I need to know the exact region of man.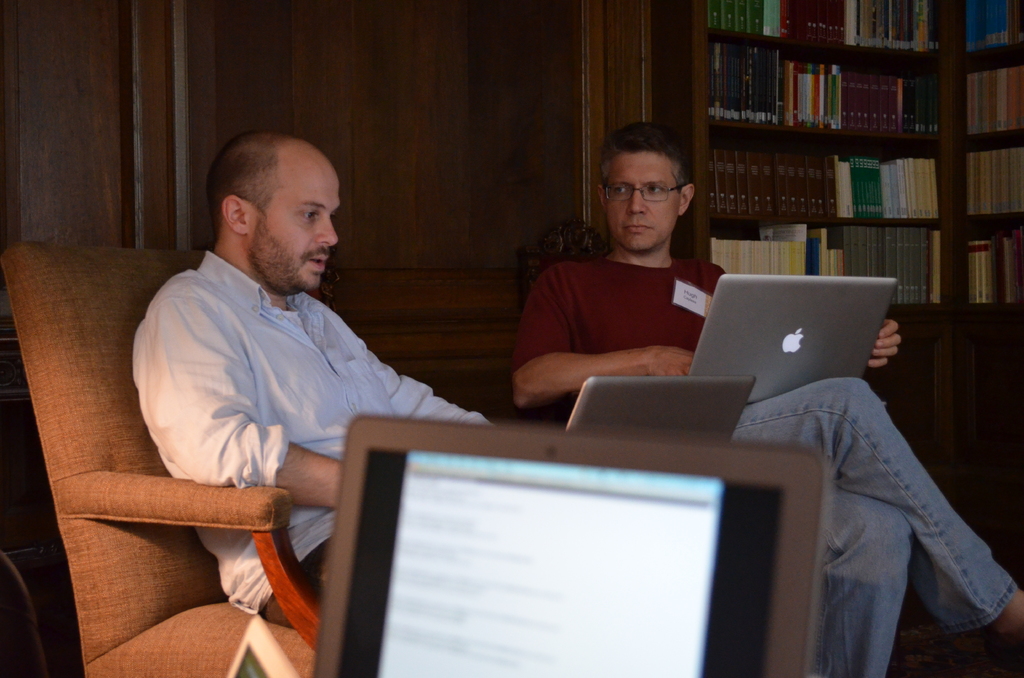
Region: <region>104, 138, 473, 569</region>.
